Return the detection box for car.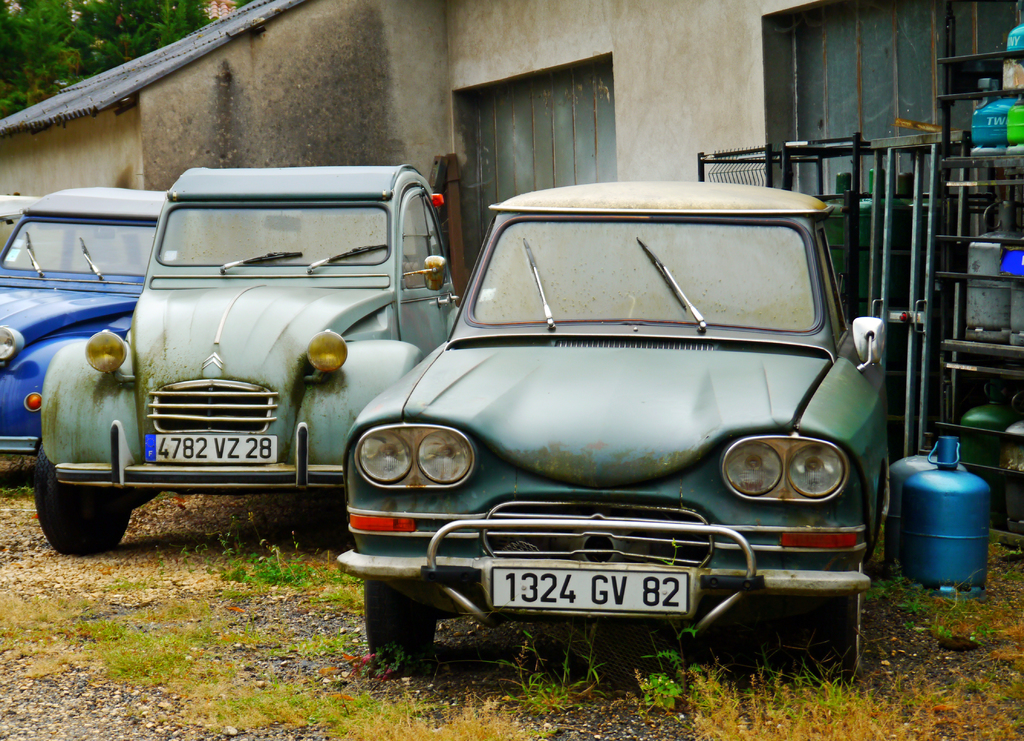
(x1=31, y1=156, x2=459, y2=552).
